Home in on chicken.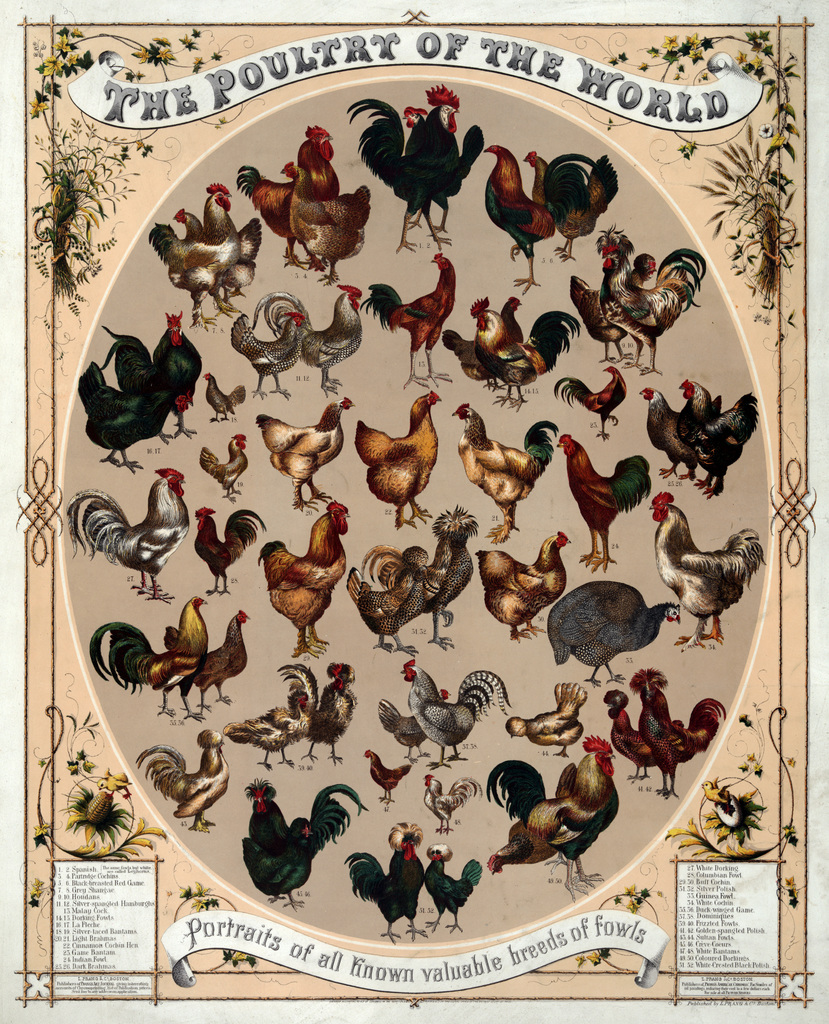
Homed in at locate(468, 527, 573, 646).
